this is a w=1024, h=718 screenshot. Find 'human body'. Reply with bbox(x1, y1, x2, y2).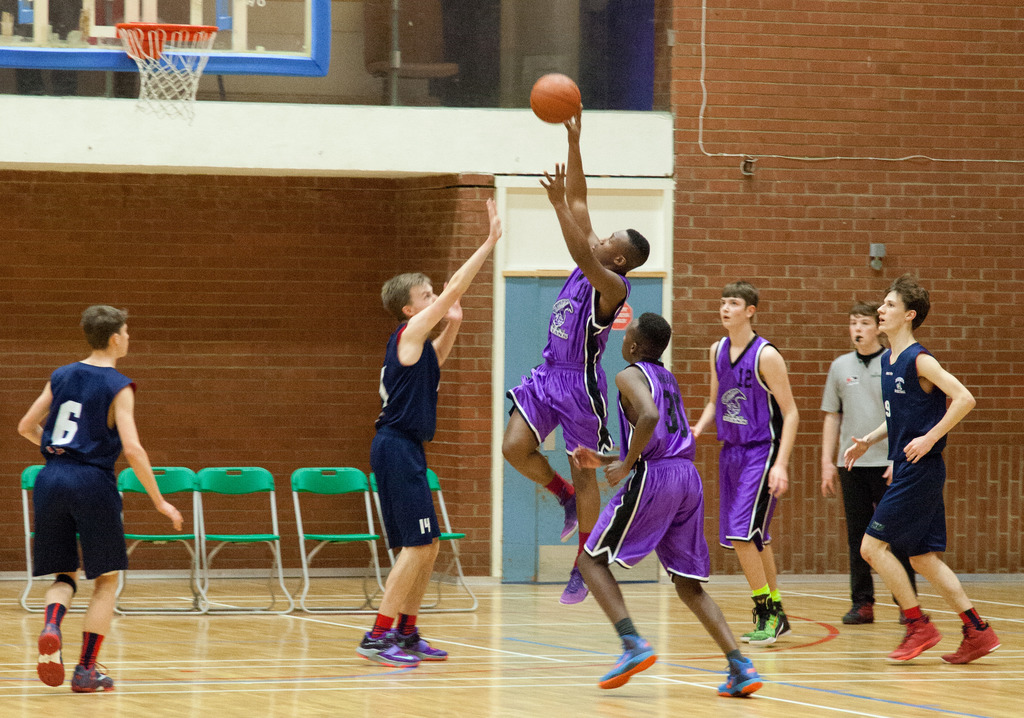
bbox(682, 324, 808, 646).
